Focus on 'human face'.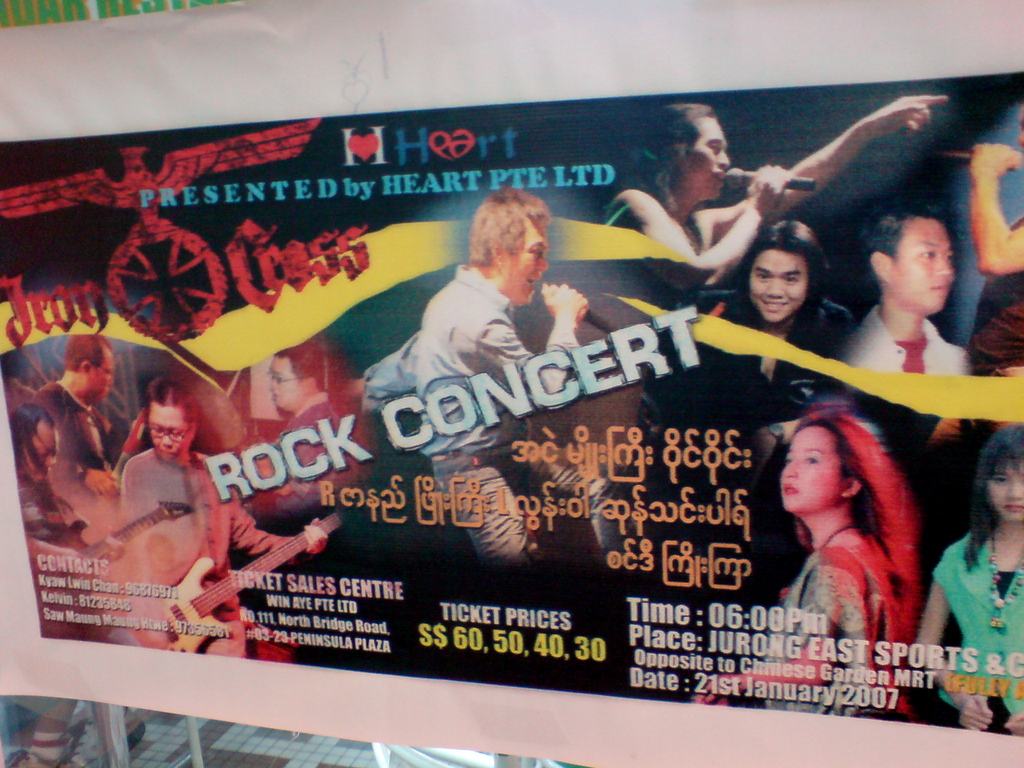
Focused at box(685, 110, 733, 195).
